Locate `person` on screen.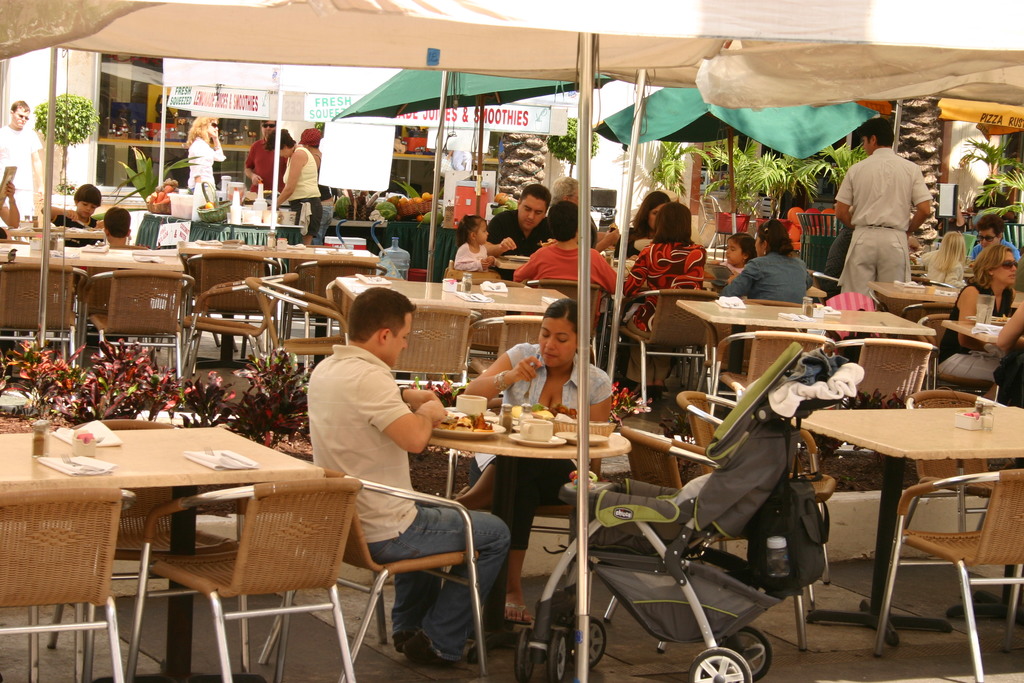
On screen at [left=920, top=224, right=970, bottom=286].
